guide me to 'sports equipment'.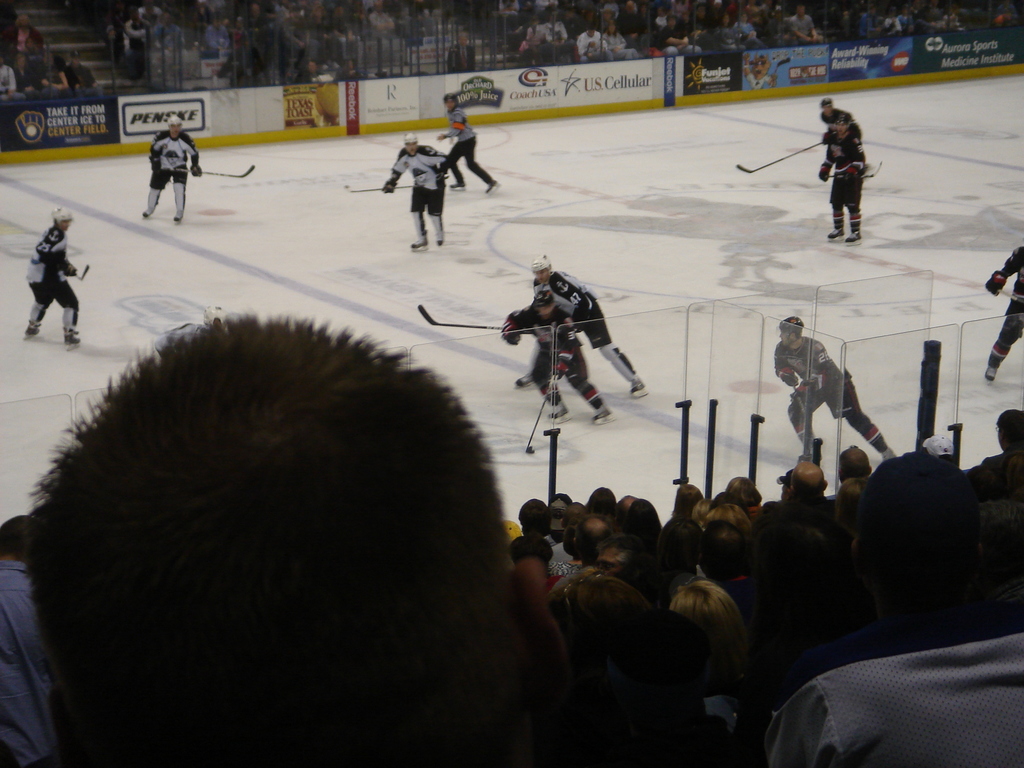
Guidance: BBox(530, 270, 642, 385).
